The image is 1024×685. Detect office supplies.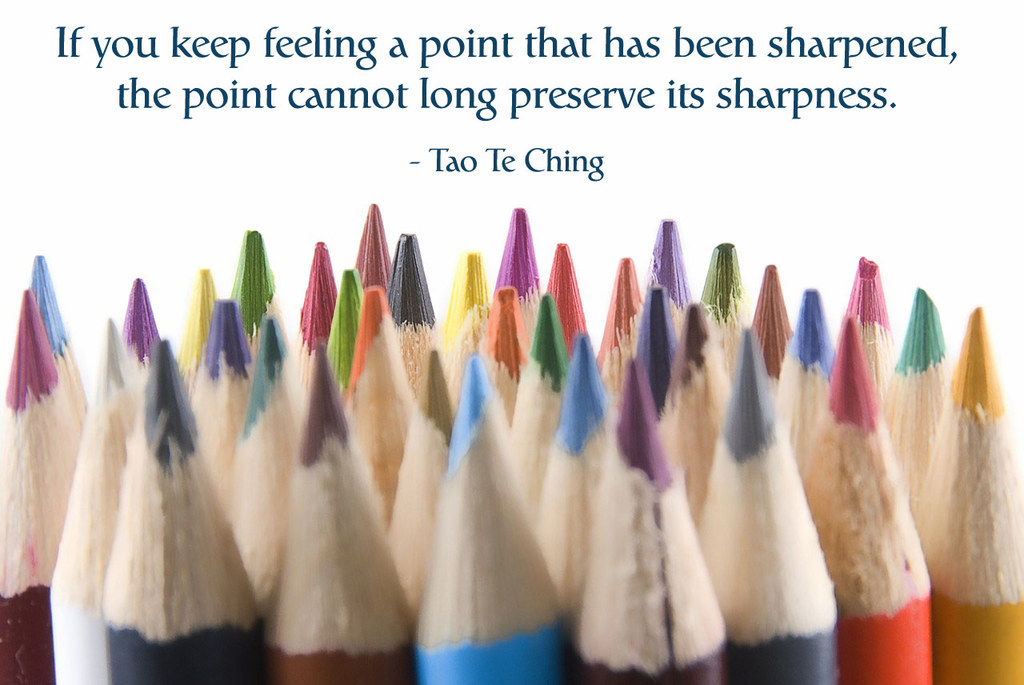
Detection: 18, 257, 82, 436.
